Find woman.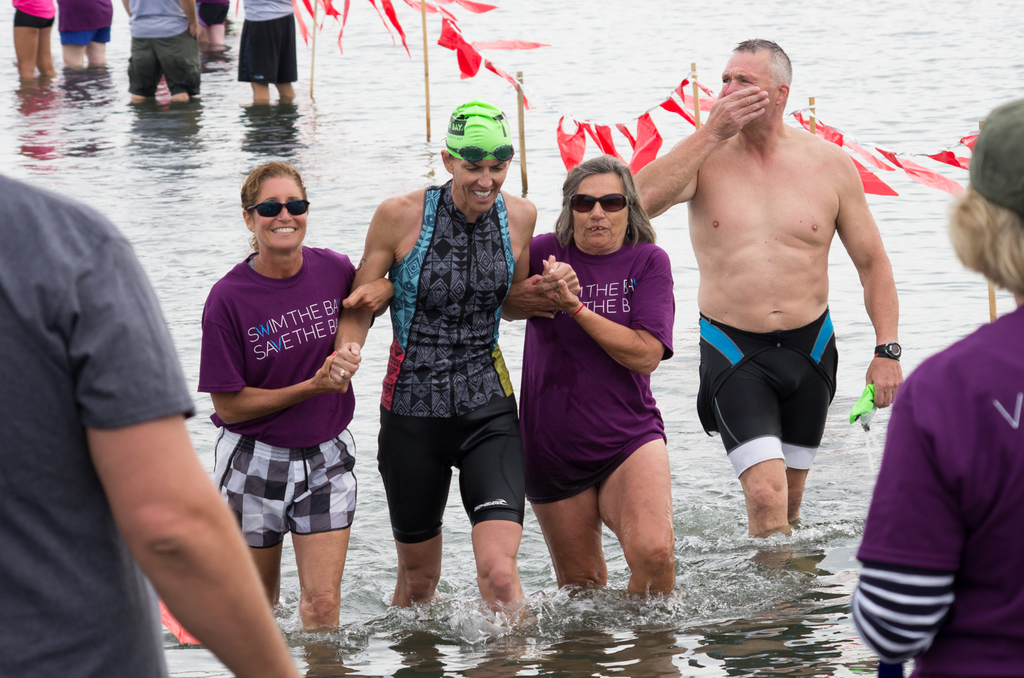
(x1=524, y1=154, x2=673, y2=597).
